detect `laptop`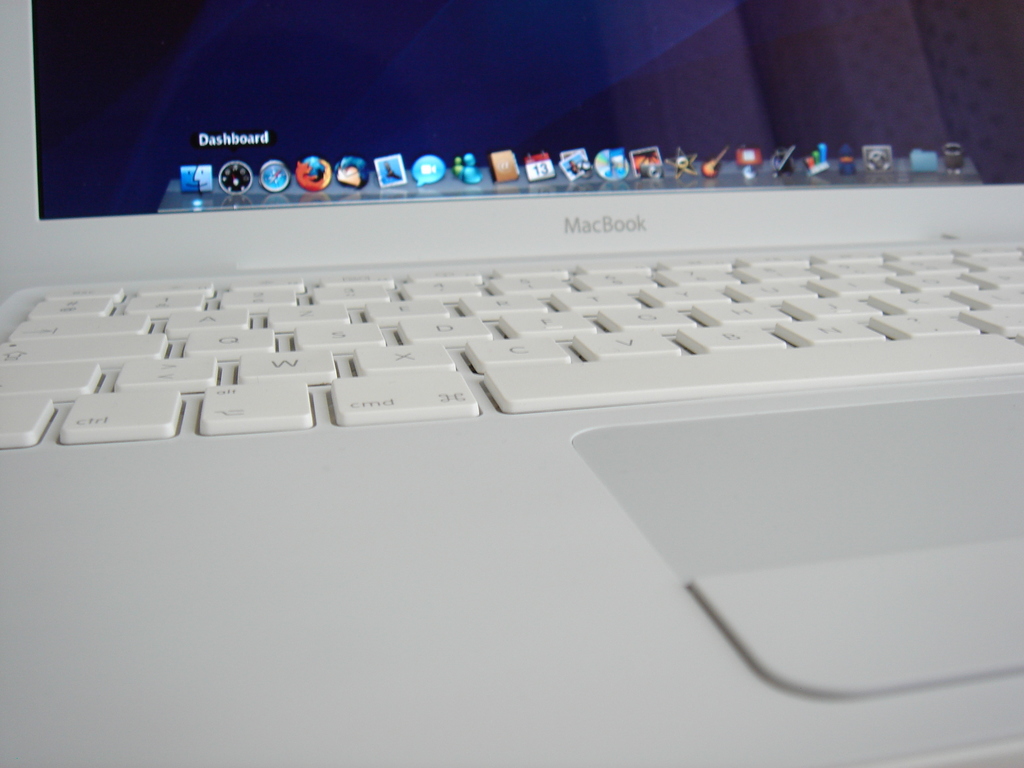
{"x1": 2, "y1": 8, "x2": 992, "y2": 707}
